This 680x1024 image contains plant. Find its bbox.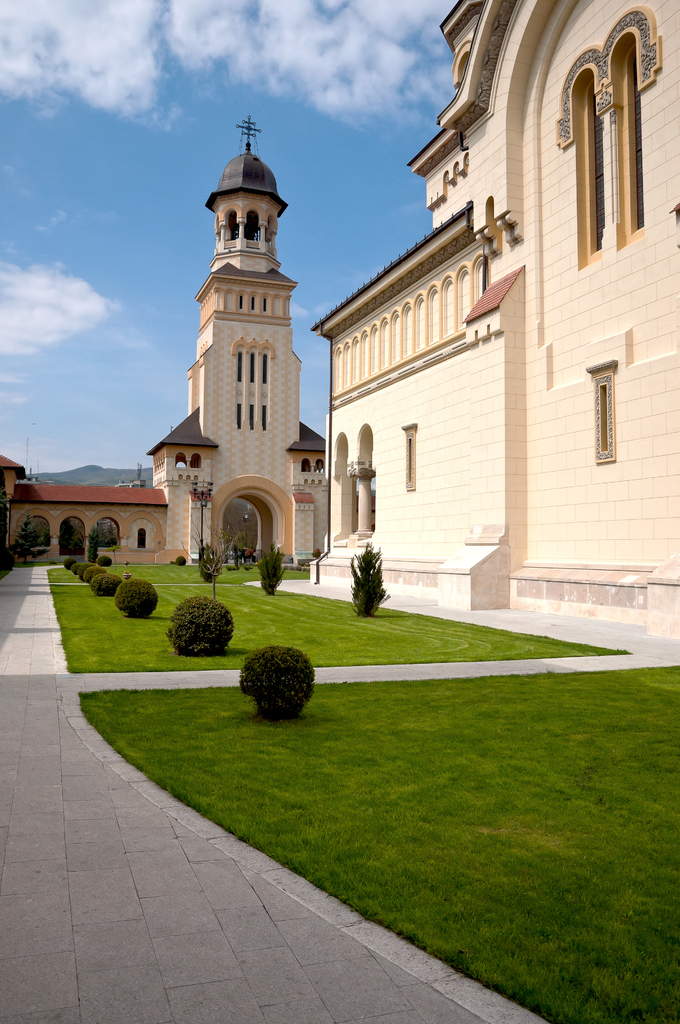
detection(174, 509, 234, 607).
